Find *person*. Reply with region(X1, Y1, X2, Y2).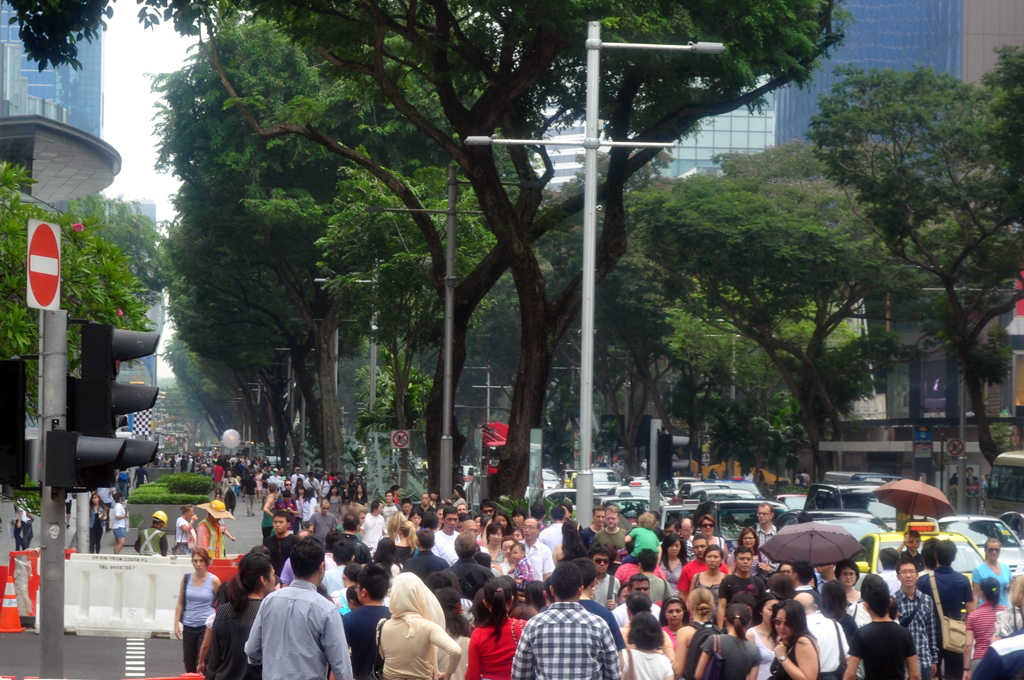
region(847, 578, 912, 679).
